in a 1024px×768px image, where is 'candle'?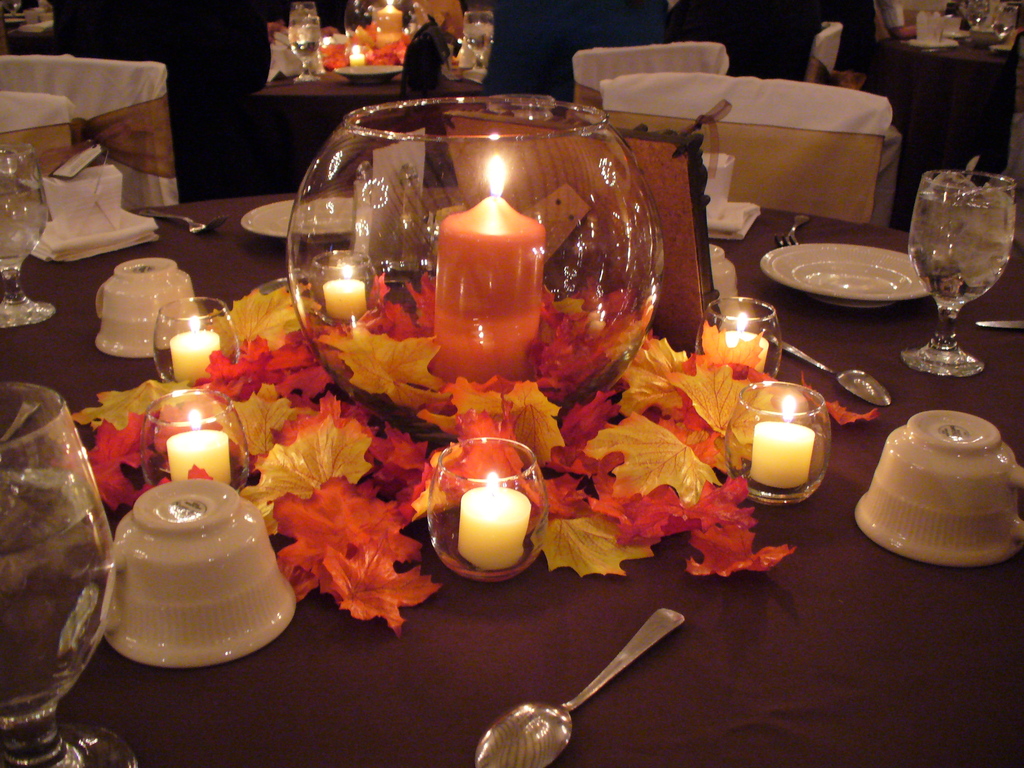
Rect(458, 467, 534, 570).
